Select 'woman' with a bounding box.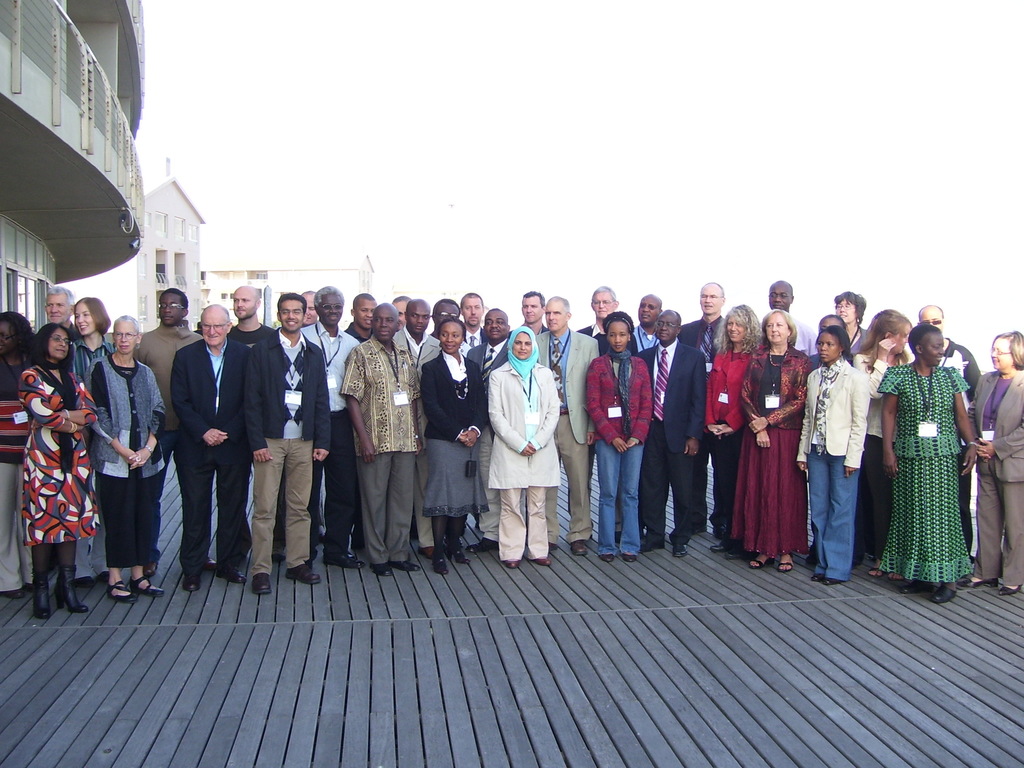
Rect(874, 285, 1001, 597).
